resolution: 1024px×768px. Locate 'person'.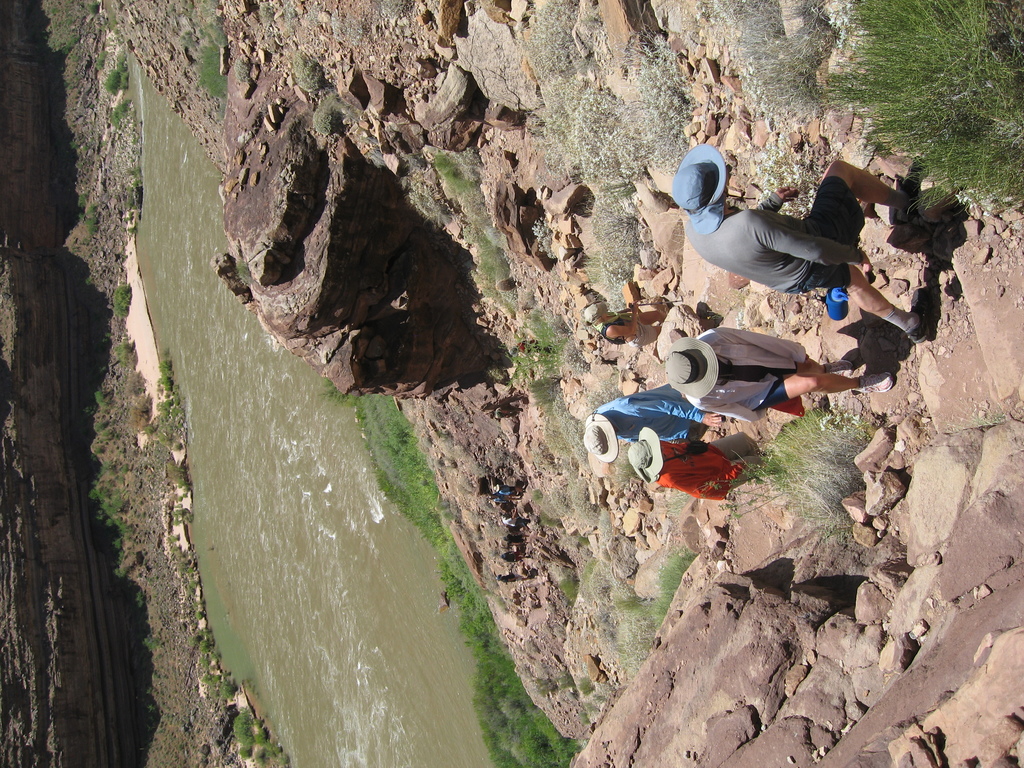
(636,426,774,506).
